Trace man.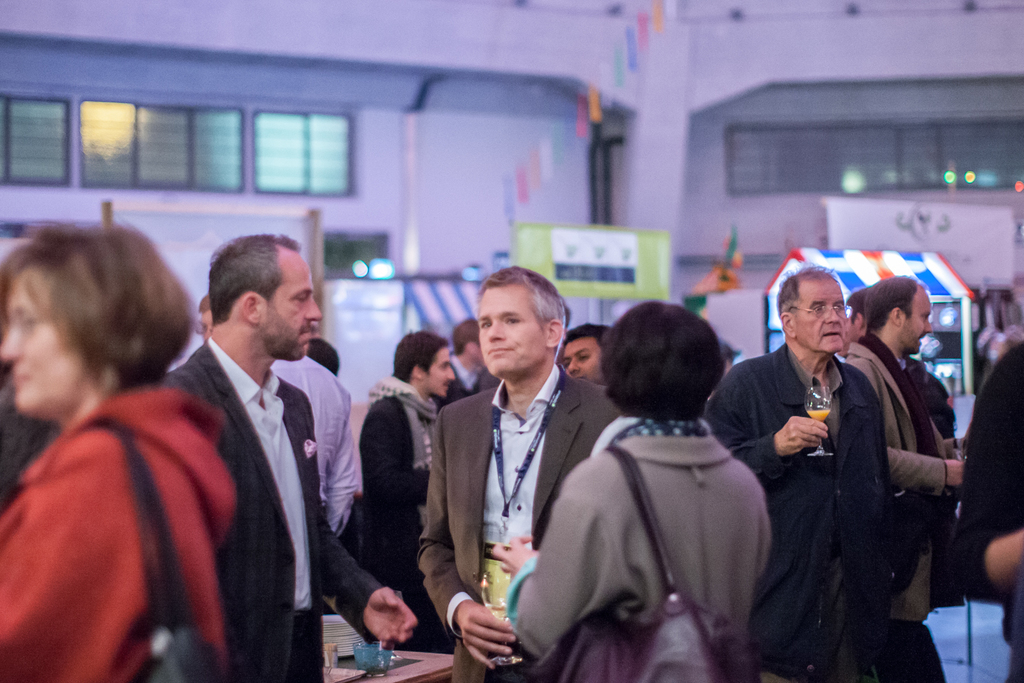
Traced to (360,333,448,651).
